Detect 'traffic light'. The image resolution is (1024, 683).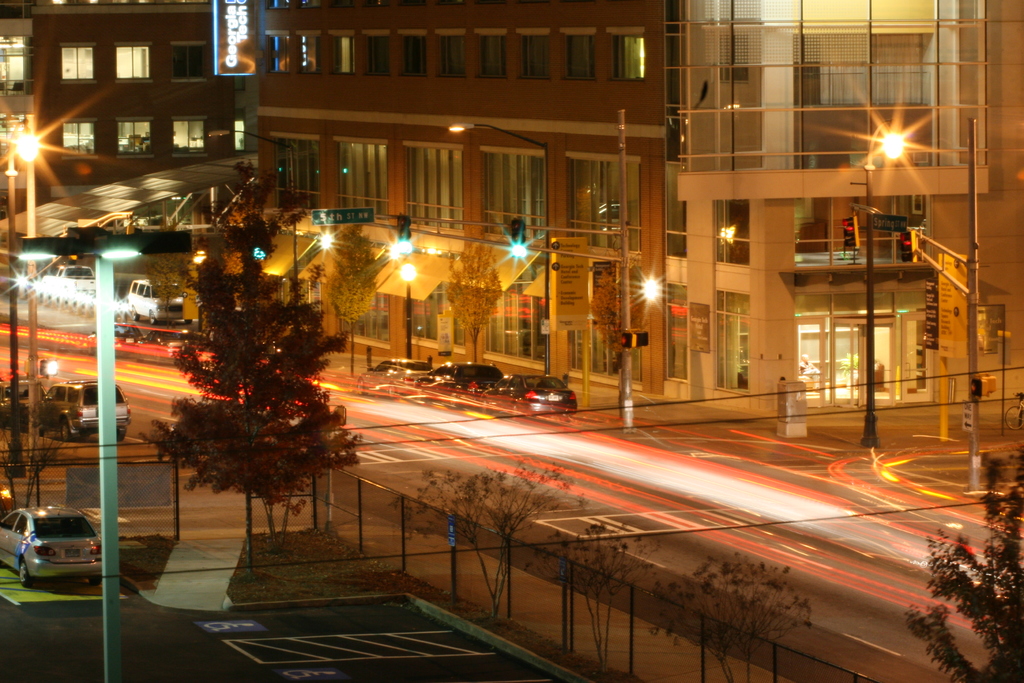
[640, 331, 652, 347].
